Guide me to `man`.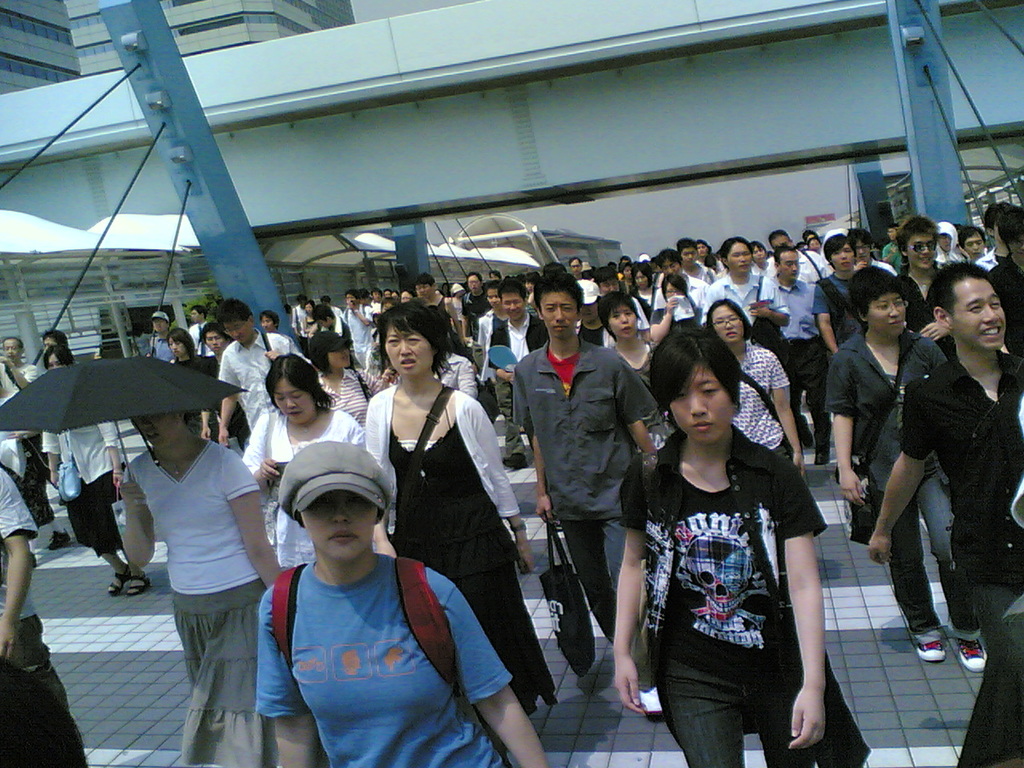
Guidance: BBox(991, 210, 1023, 334).
